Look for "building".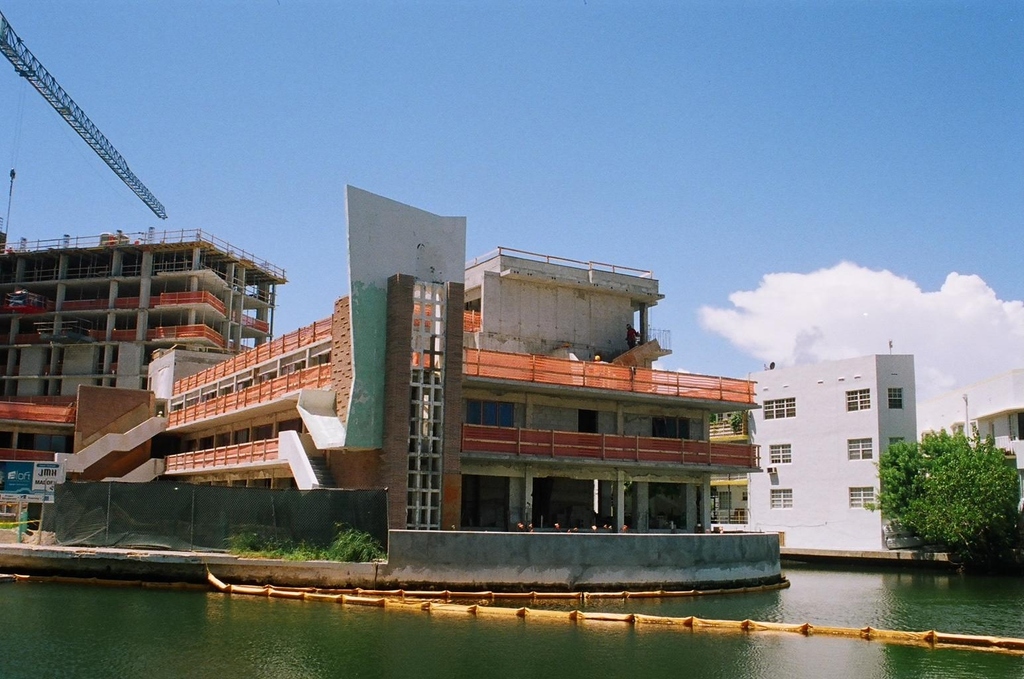
Found: (left=924, top=367, right=1023, bottom=507).
